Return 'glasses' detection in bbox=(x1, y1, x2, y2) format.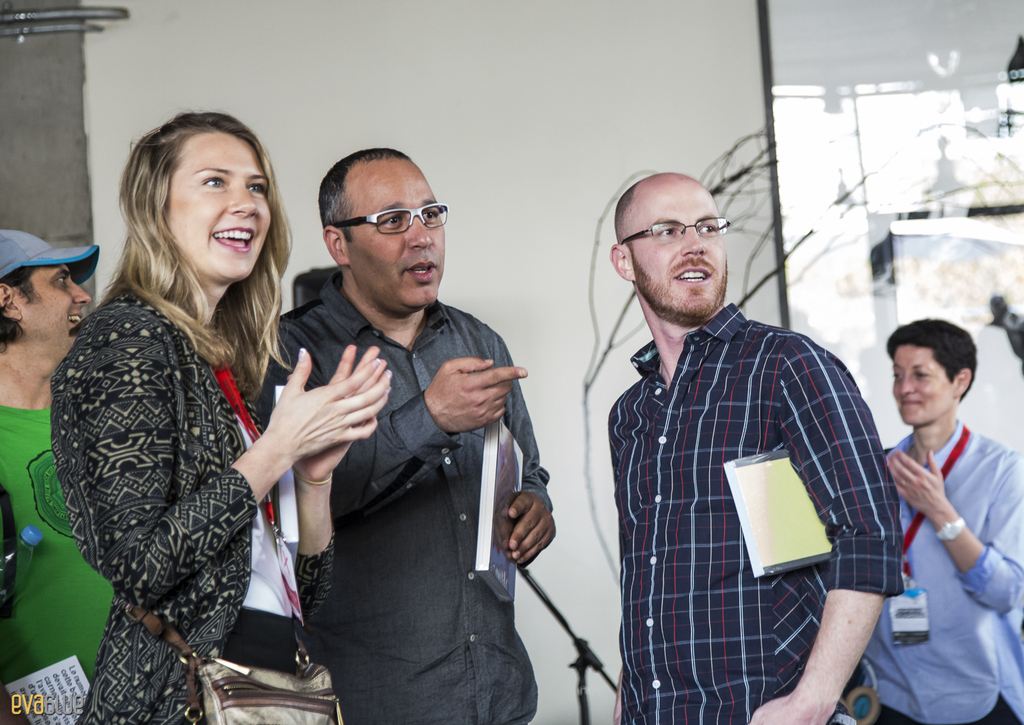
bbox=(616, 219, 730, 244).
